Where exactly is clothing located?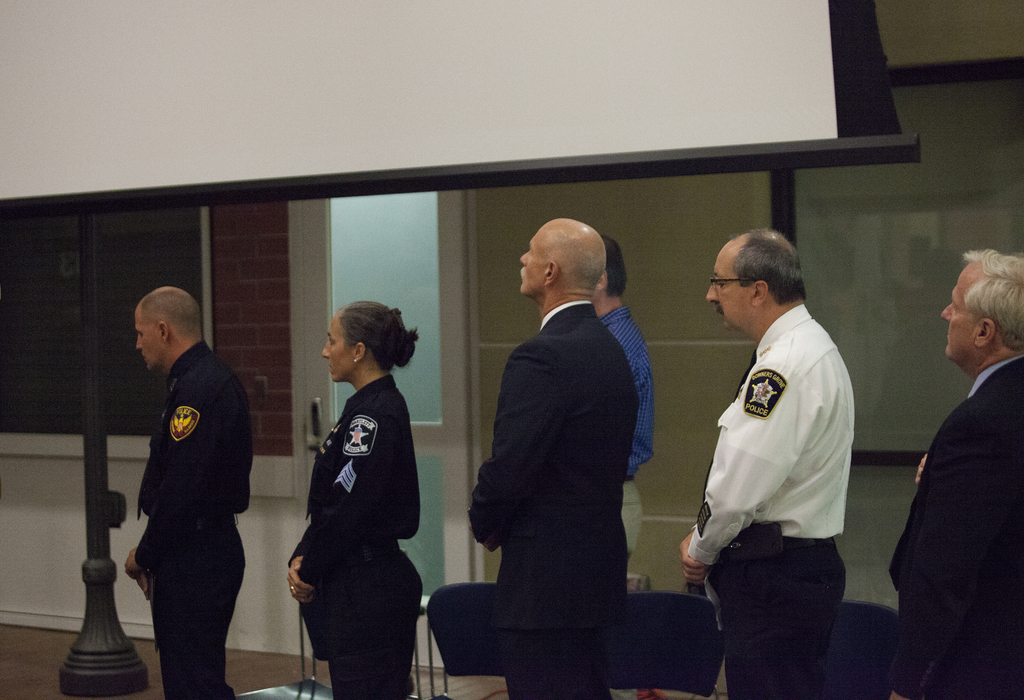
Its bounding box is (107,295,250,681).
